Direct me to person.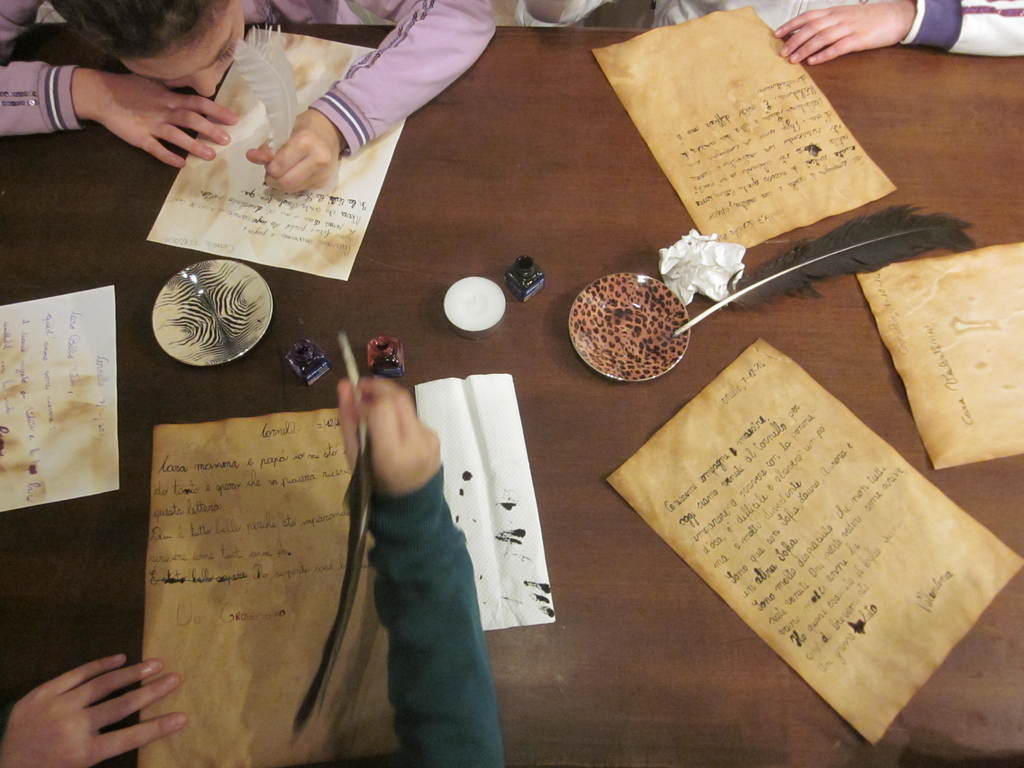
Direction: BBox(0, 373, 504, 767).
